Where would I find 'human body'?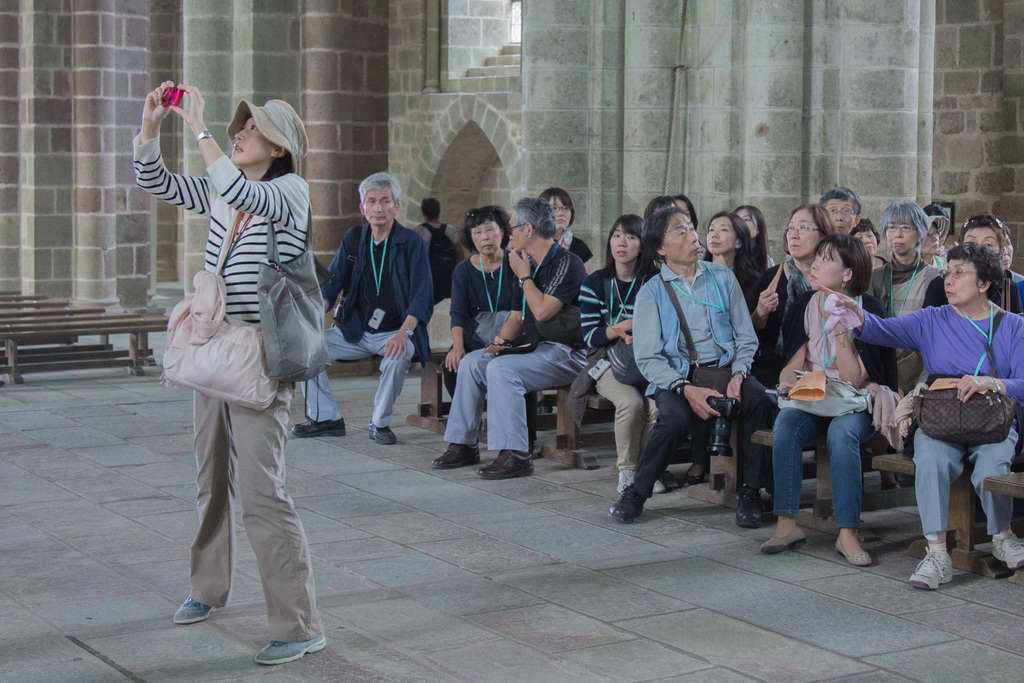
At left=855, top=247, right=929, bottom=303.
